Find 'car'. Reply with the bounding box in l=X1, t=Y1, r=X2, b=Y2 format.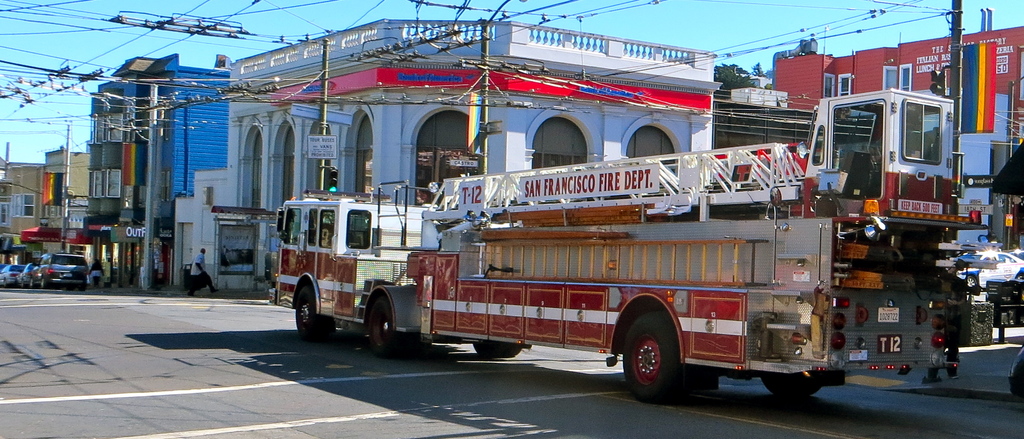
l=0, t=264, r=26, b=285.
